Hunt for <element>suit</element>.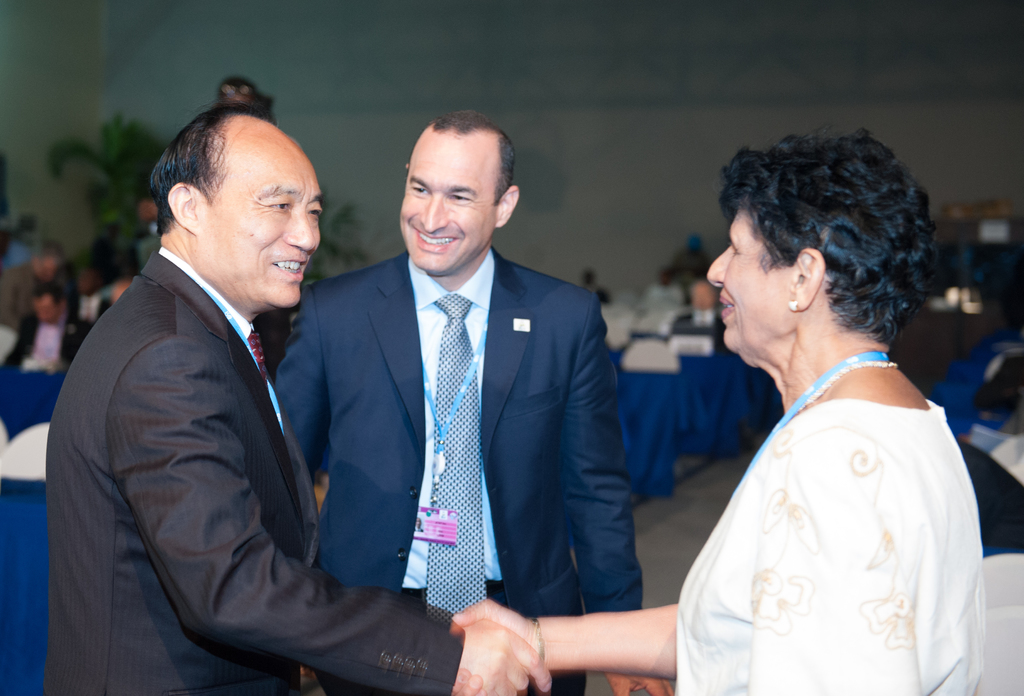
Hunted down at (left=45, top=247, right=465, bottom=695).
